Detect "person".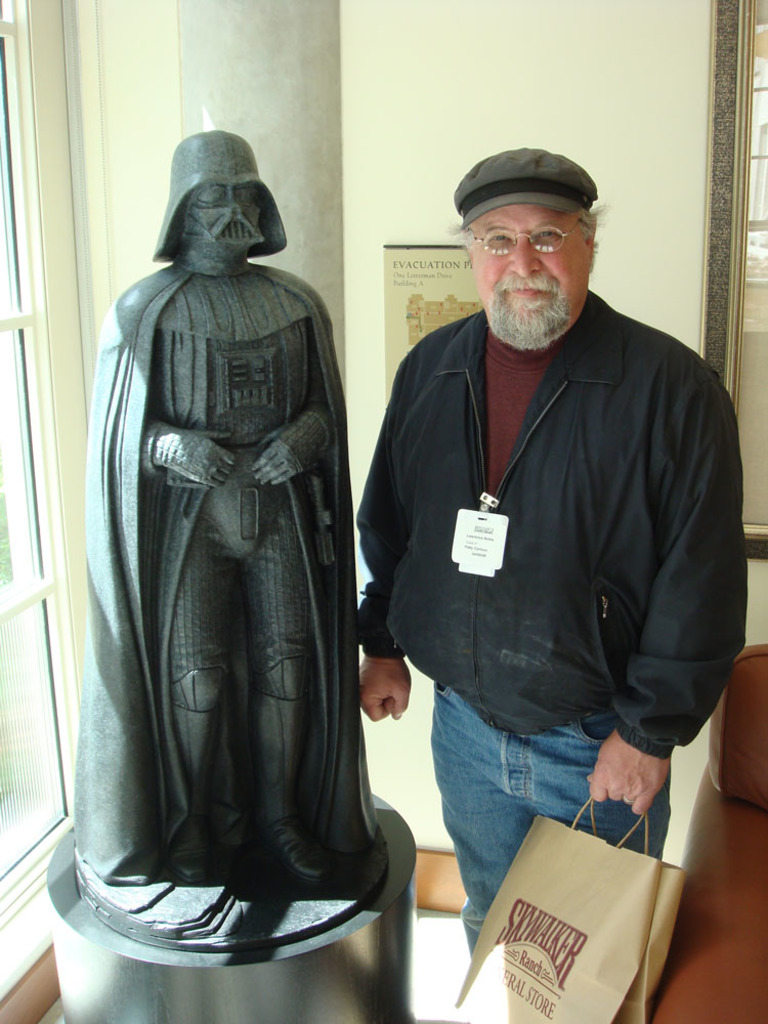
Detected at box=[71, 128, 383, 879].
